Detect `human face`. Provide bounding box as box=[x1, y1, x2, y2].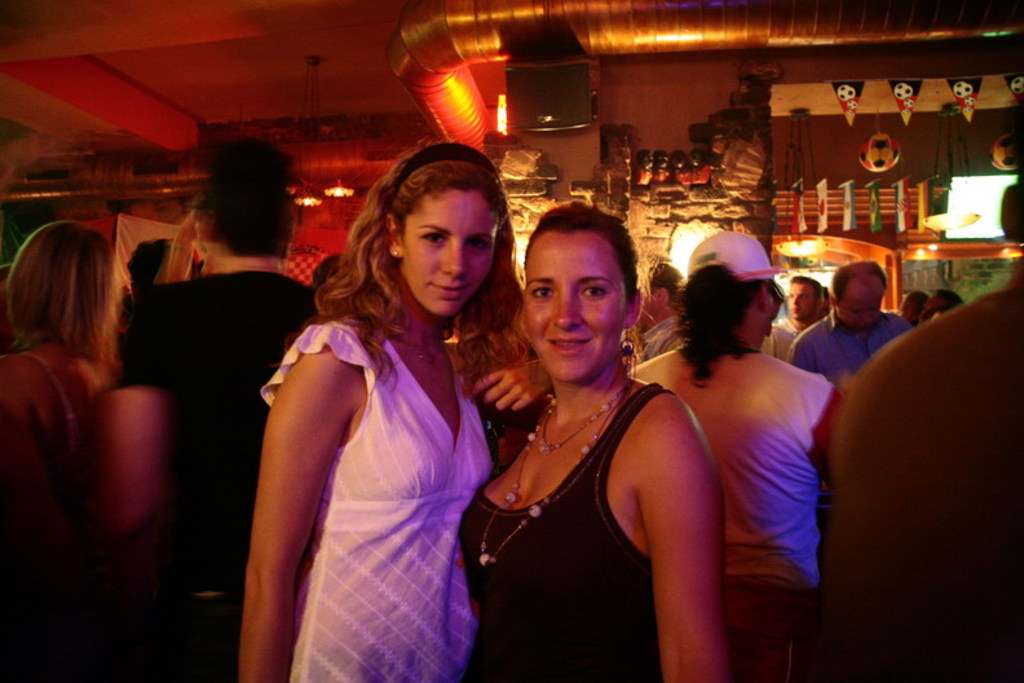
box=[518, 226, 626, 383].
